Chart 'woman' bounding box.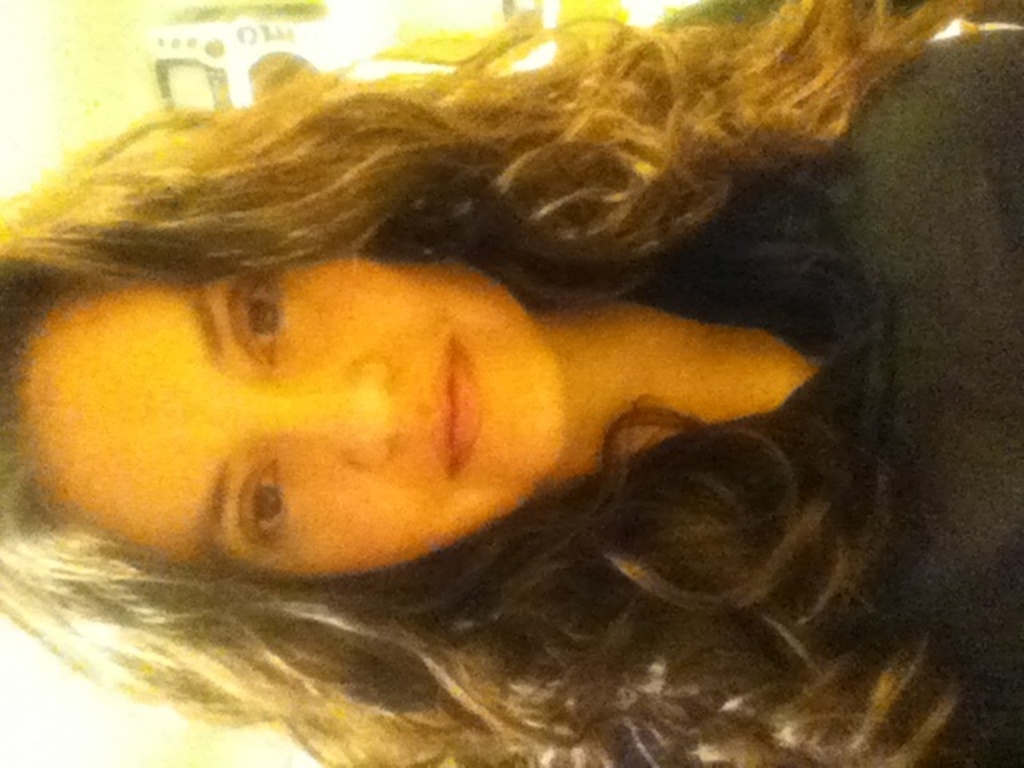
Charted: [10, 10, 994, 702].
